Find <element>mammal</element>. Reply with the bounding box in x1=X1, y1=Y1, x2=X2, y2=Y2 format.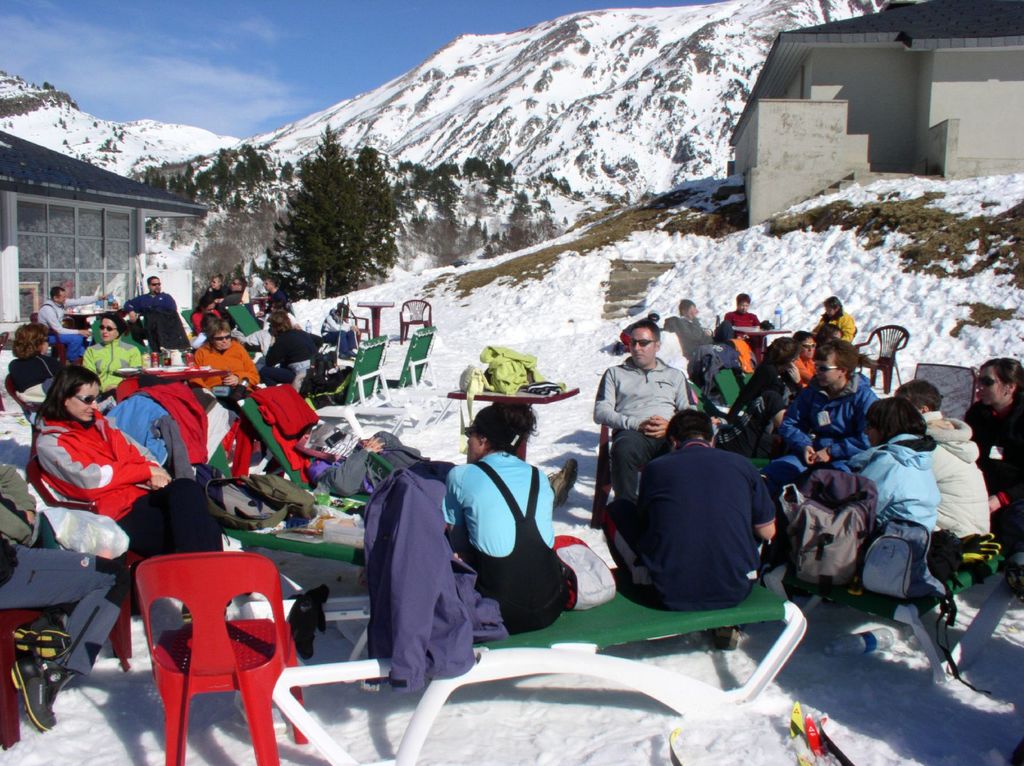
x1=259, y1=306, x2=322, y2=388.
